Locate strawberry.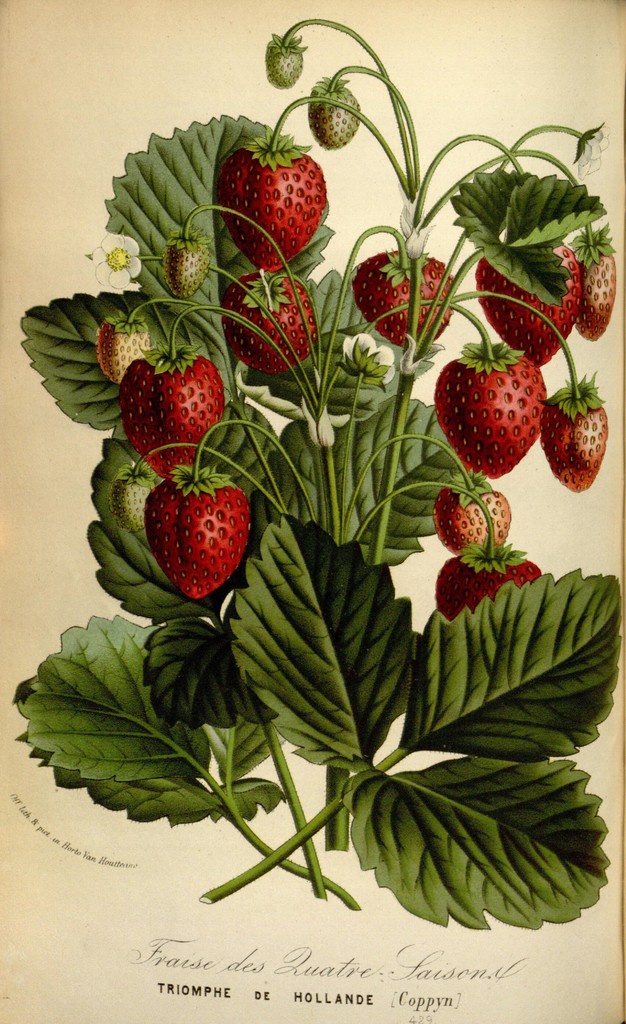
Bounding box: box(430, 541, 538, 616).
